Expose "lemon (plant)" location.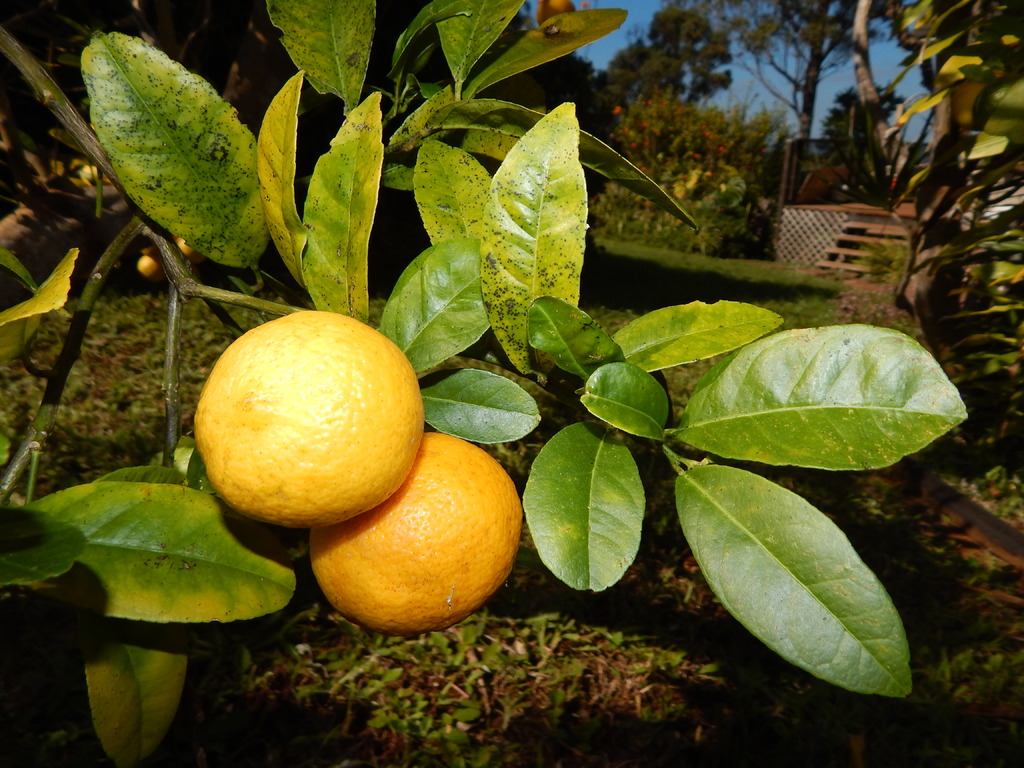
Exposed at region(197, 303, 426, 525).
